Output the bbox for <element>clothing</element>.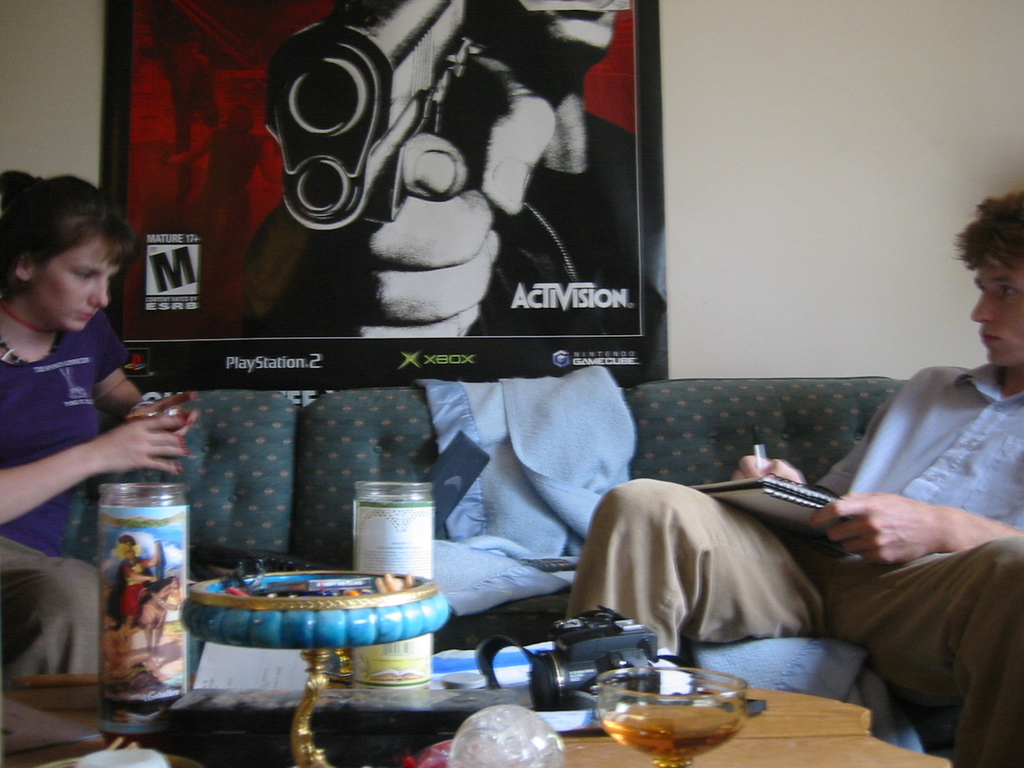
(467,109,636,337).
